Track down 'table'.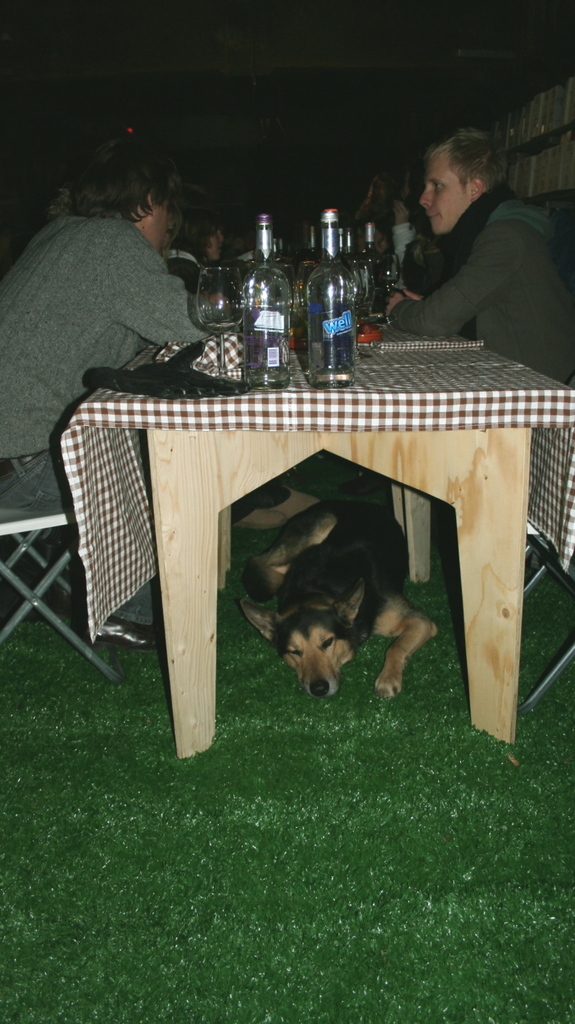
Tracked to rect(55, 318, 574, 771).
